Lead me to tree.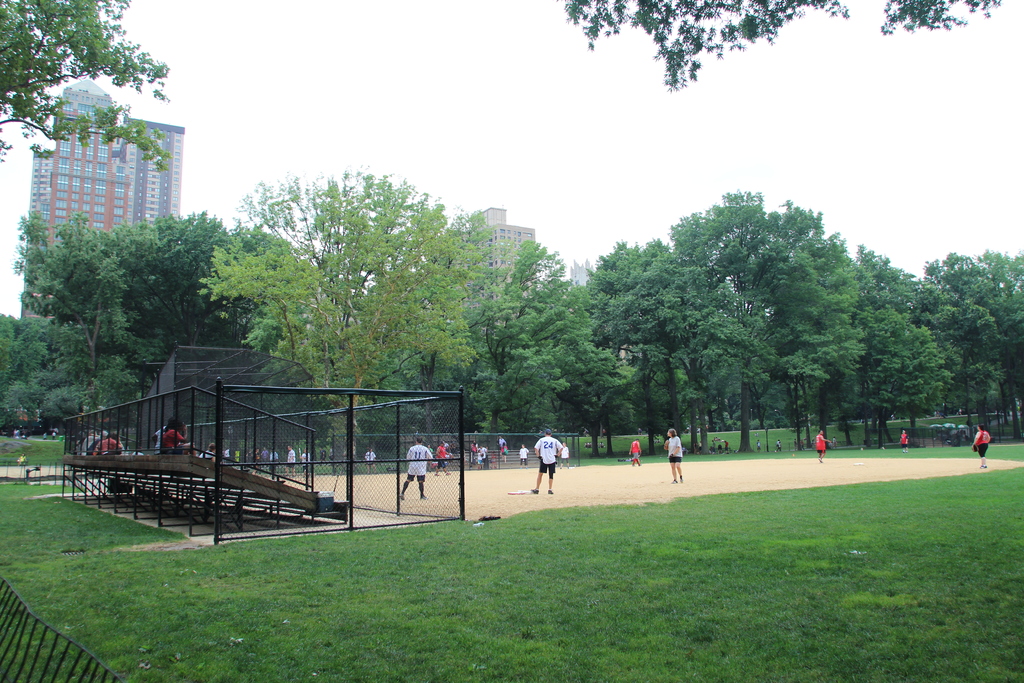
Lead to x1=562 y1=0 x2=1011 y2=89.
